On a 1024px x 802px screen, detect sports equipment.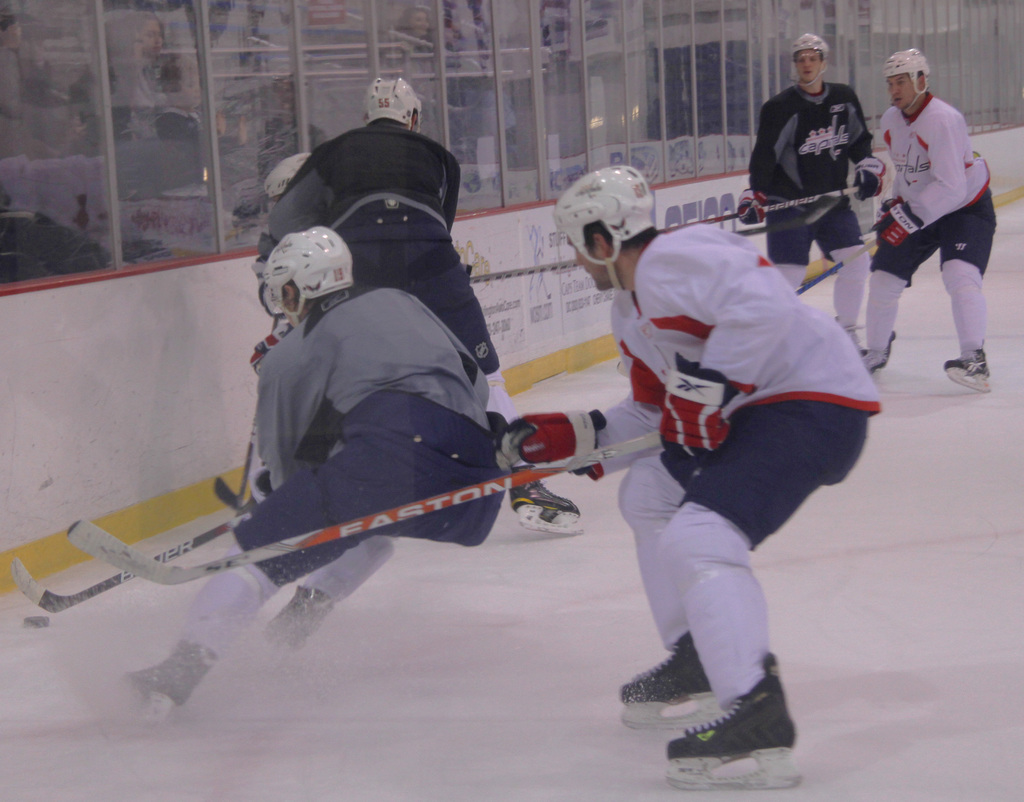
pyautogui.locateOnScreen(259, 220, 356, 326).
